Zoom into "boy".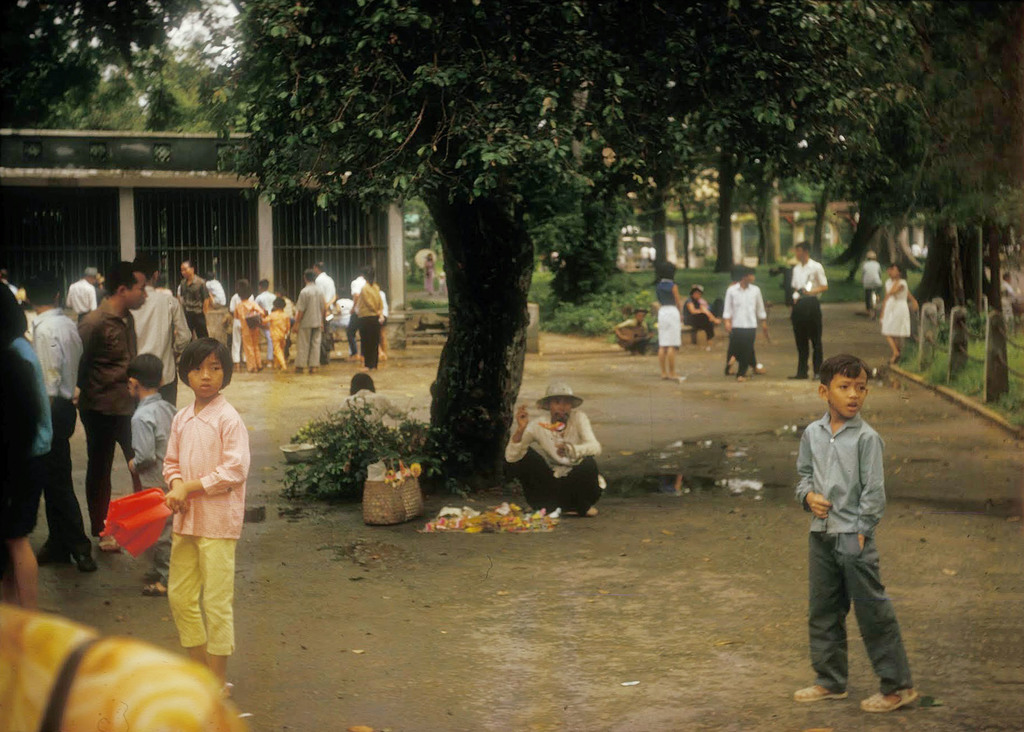
Zoom target: 615 308 653 353.
